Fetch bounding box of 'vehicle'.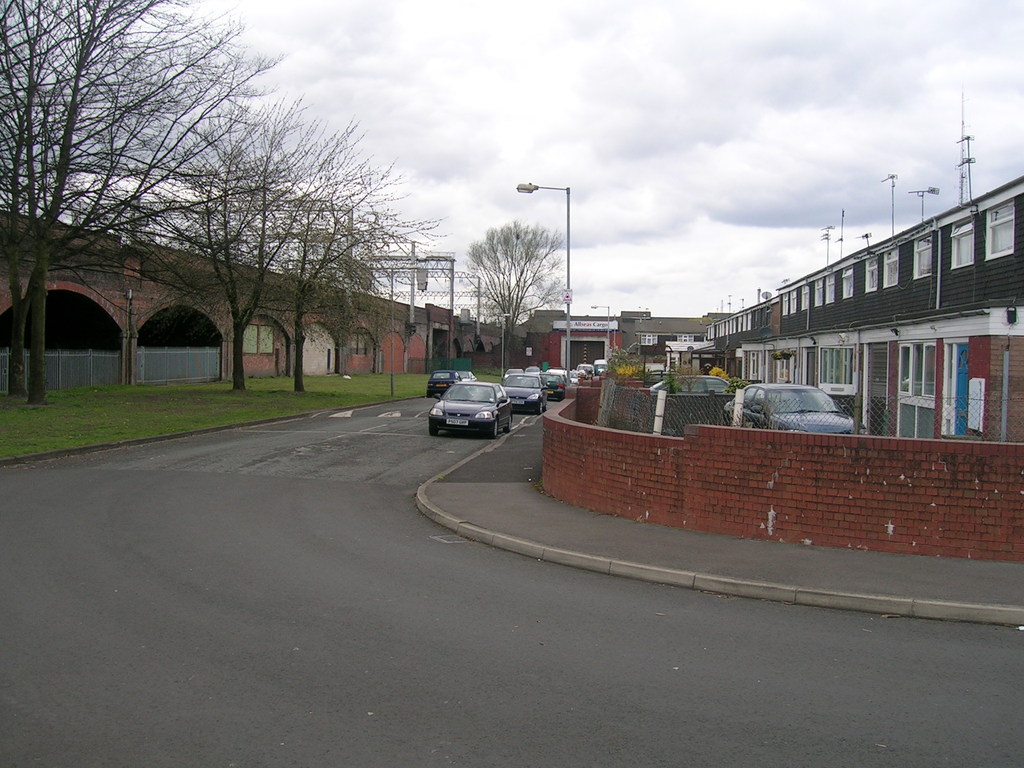
Bbox: [537, 374, 564, 398].
